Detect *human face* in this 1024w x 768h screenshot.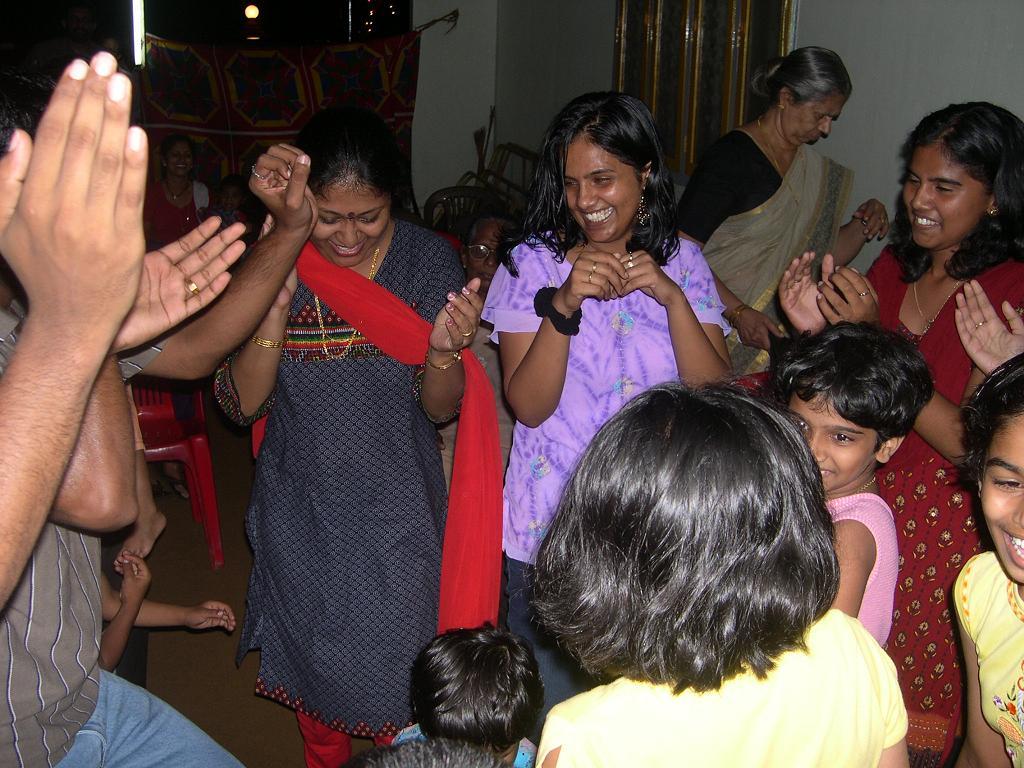
Detection: (897, 146, 1001, 249).
